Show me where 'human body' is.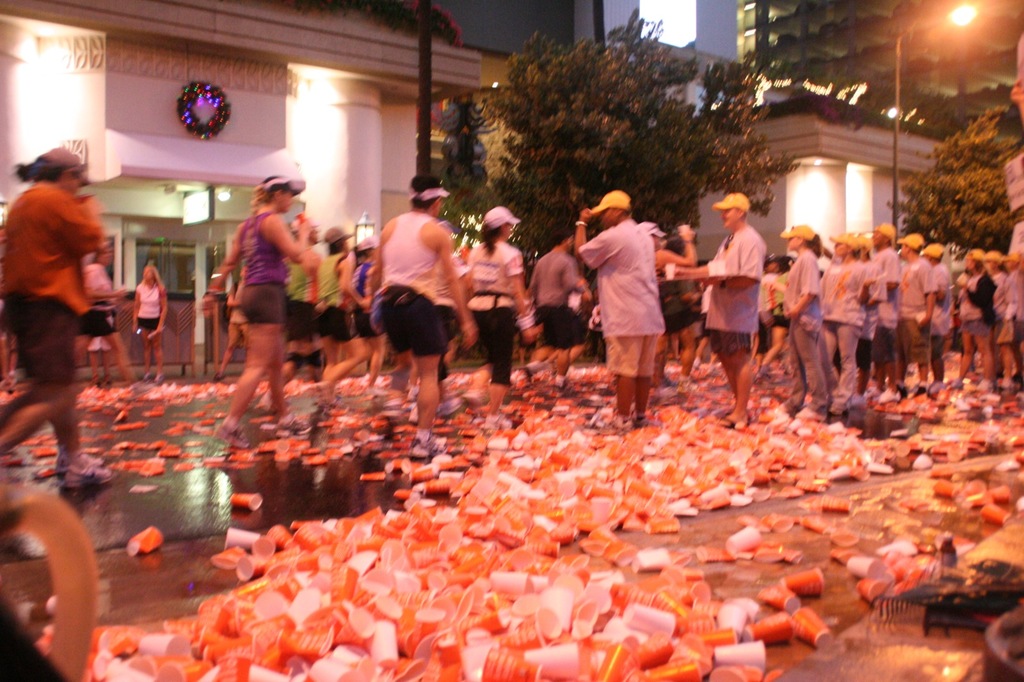
'human body' is at locate(0, 146, 127, 482).
